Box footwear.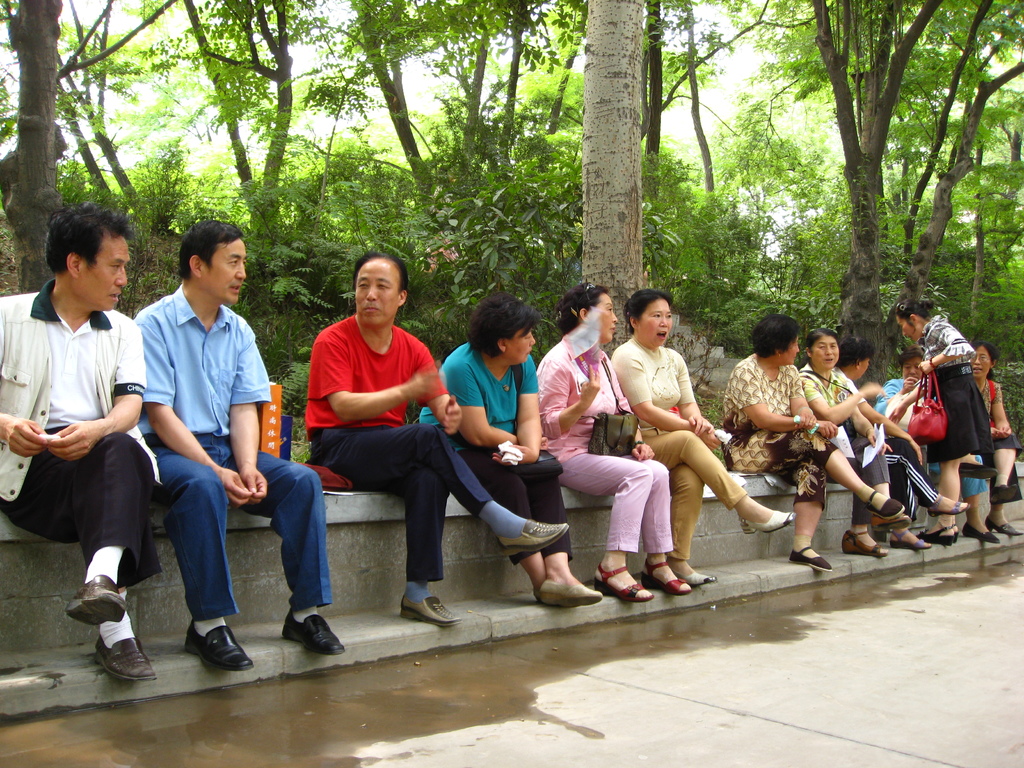
(left=279, top=613, right=347, bottom=658).
